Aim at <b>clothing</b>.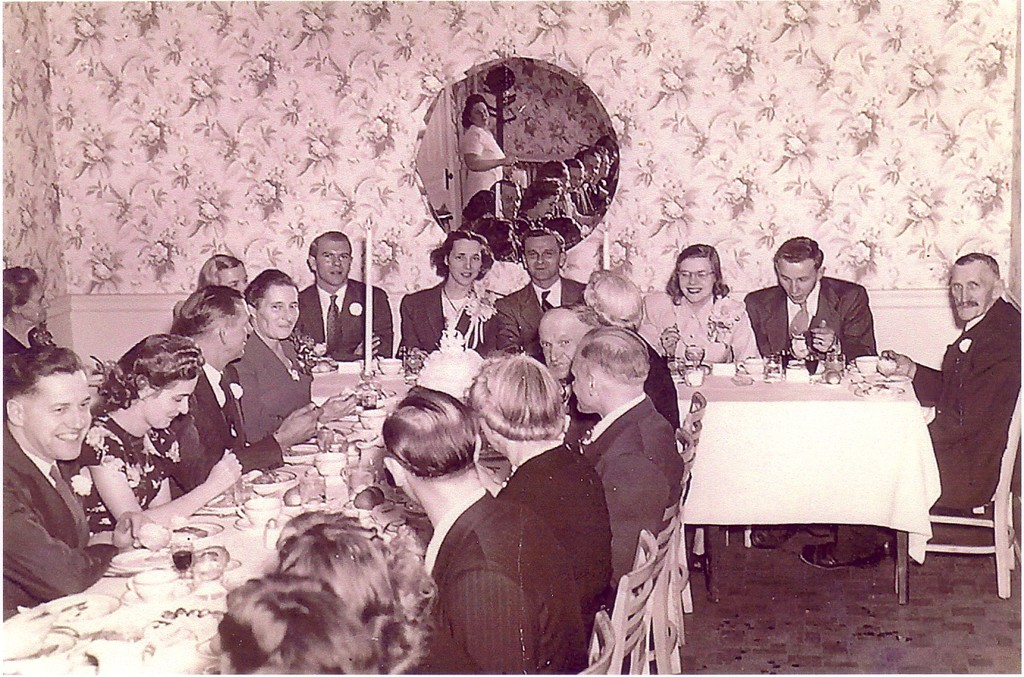
Aimed at <region>640, 329, 683, 432</region>.
